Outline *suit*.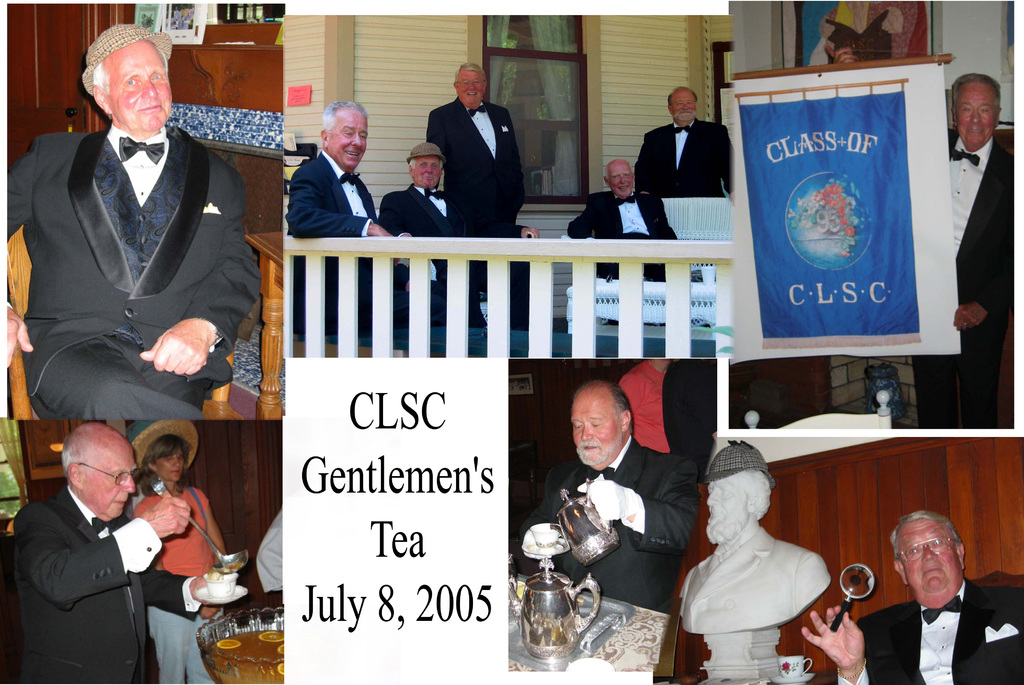
Outline: 568 187 682 279.
